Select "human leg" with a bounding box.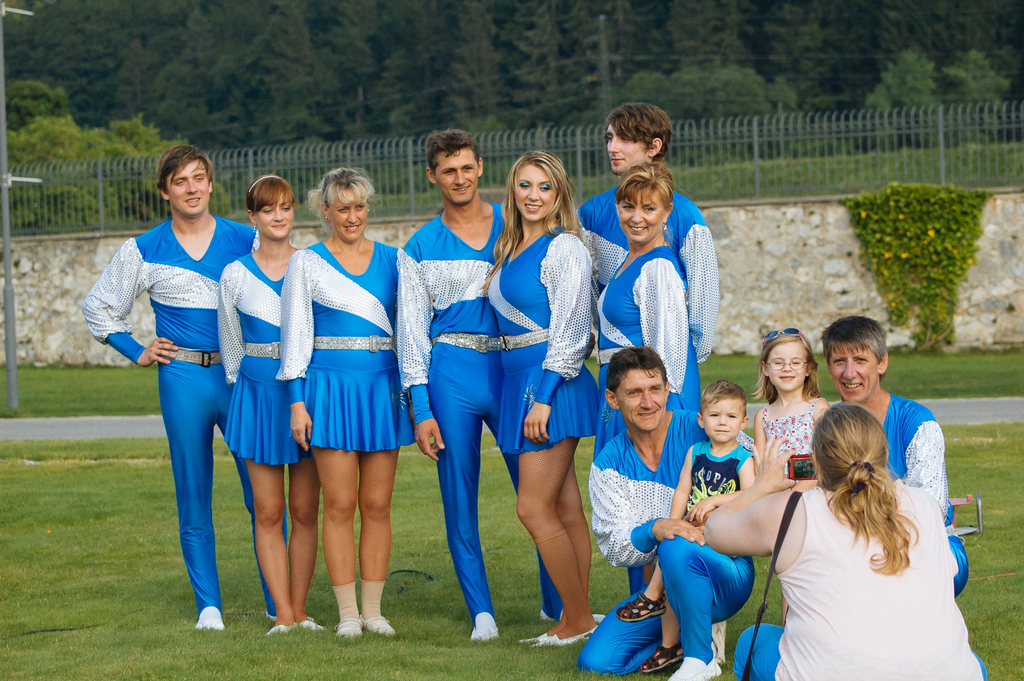
<box>552,465,586,602</box>.
